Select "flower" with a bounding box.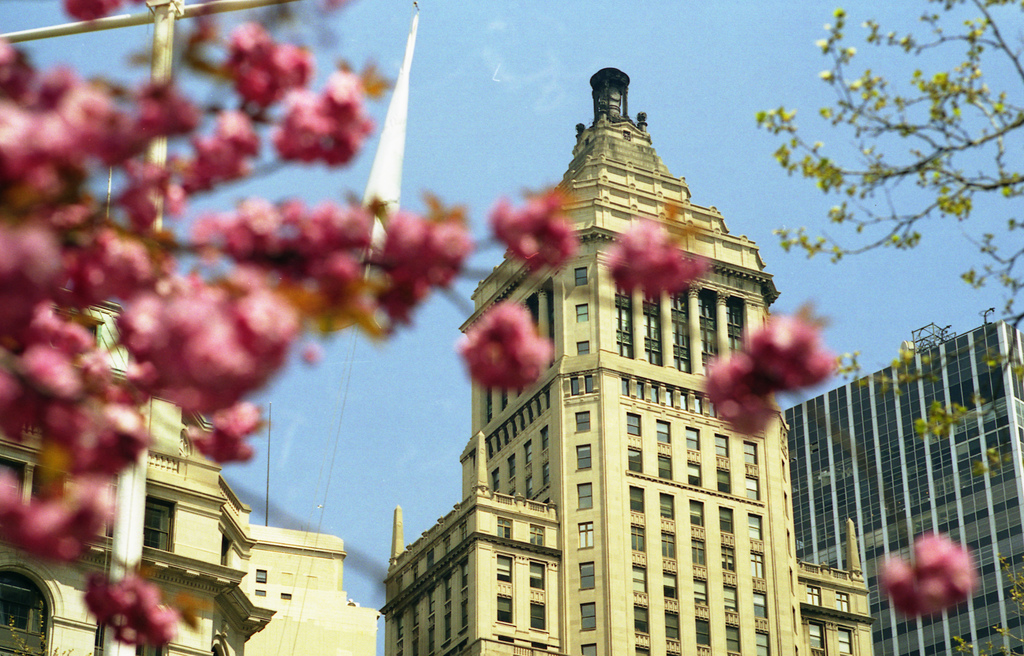
(603, 215, 709, 300).
